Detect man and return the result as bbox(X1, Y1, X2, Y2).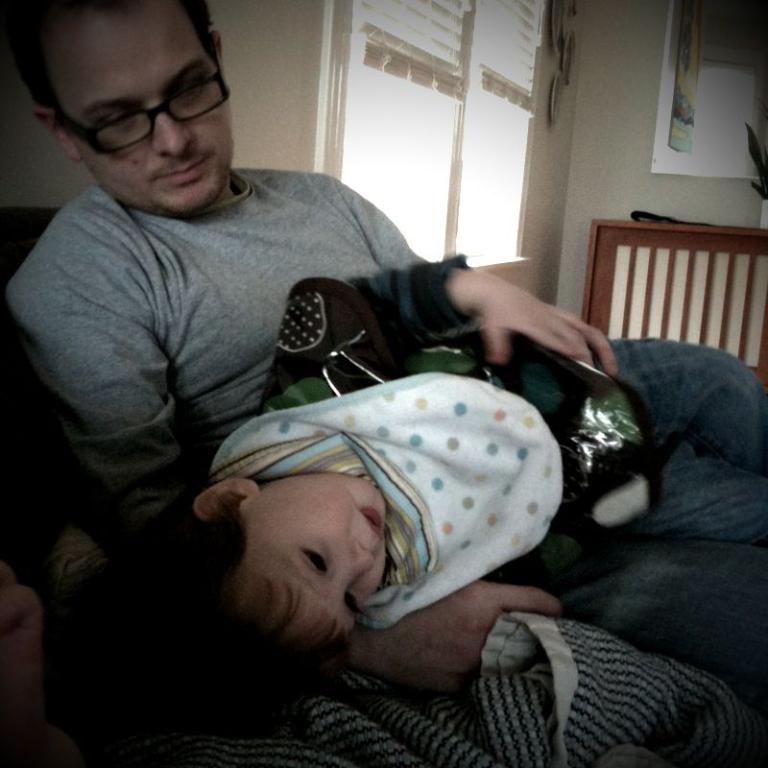
bbox(0, 0, 767, 697).
